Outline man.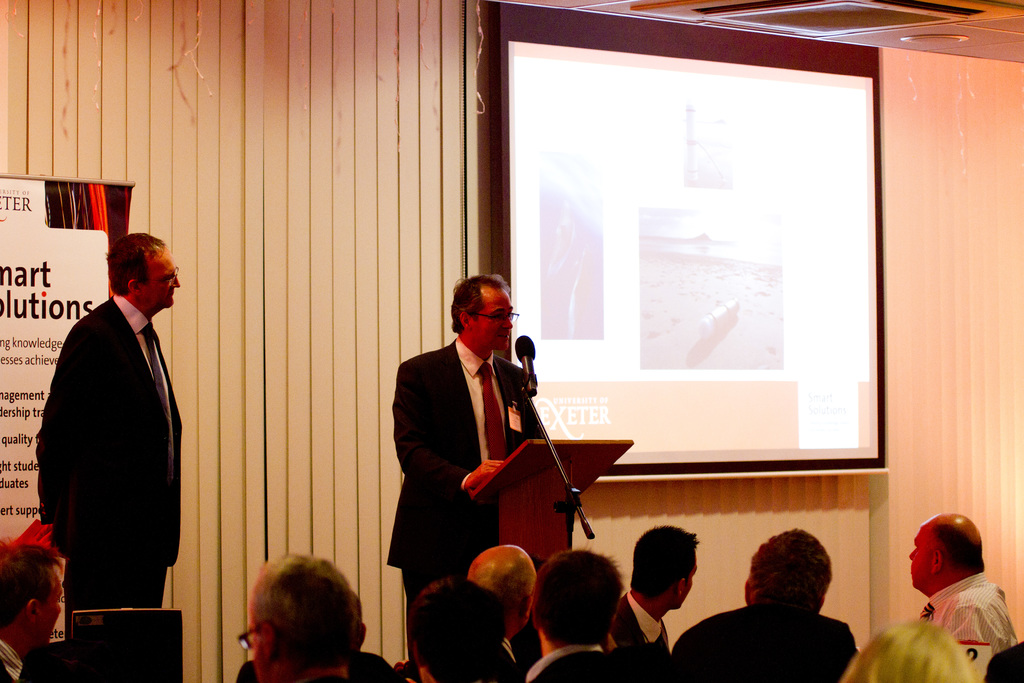
Outline: 0, 543, 63, 682.
